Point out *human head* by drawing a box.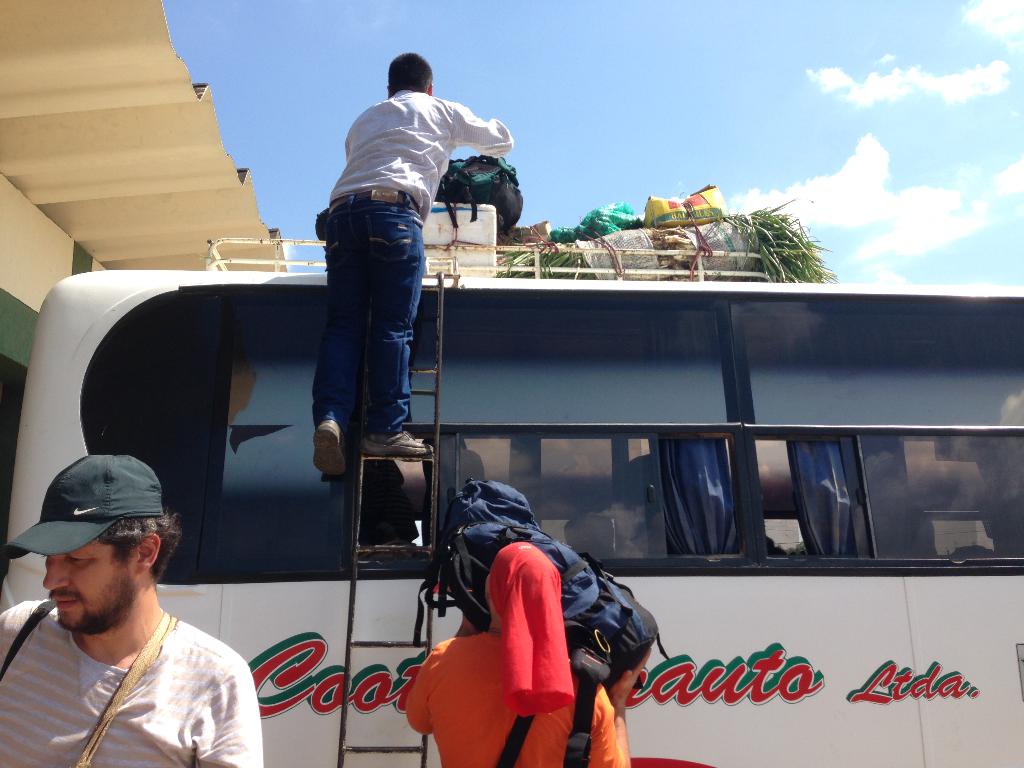
x1=41, y1=452, x2=169, y2=636.
